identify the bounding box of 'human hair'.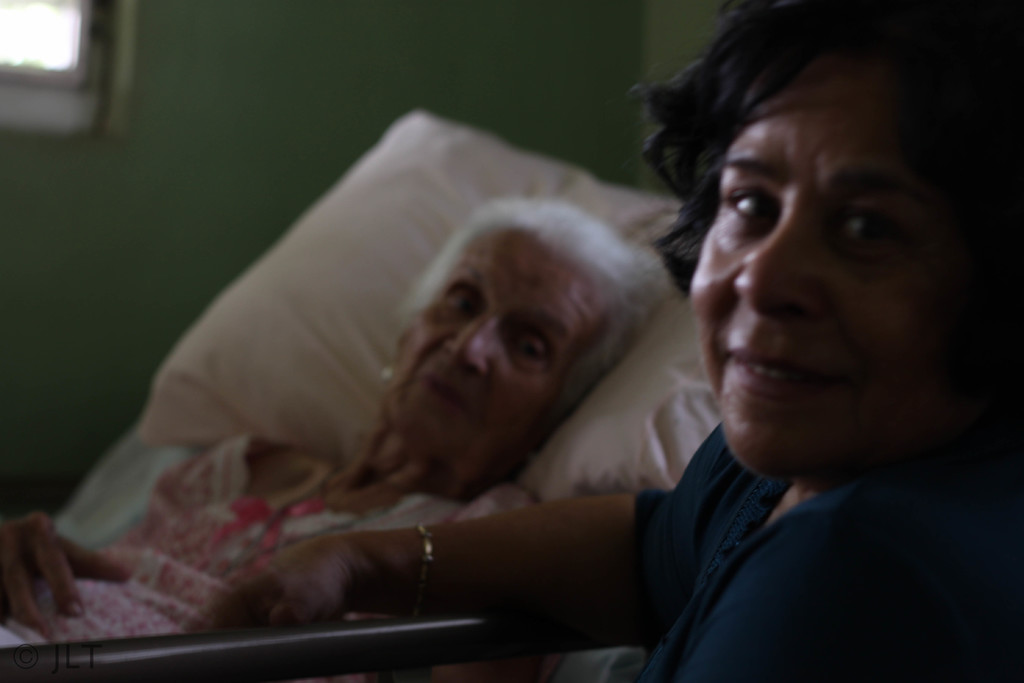
detection(381, 186, 675, 460).
